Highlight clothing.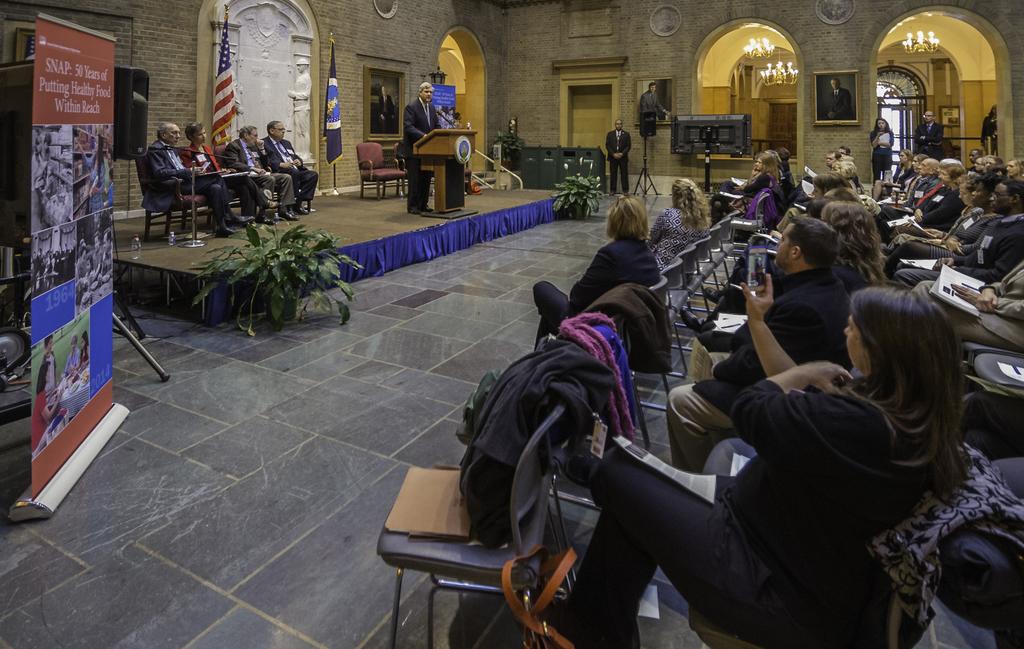
Highlighted region: Rect(531, 235, 664, 335).
